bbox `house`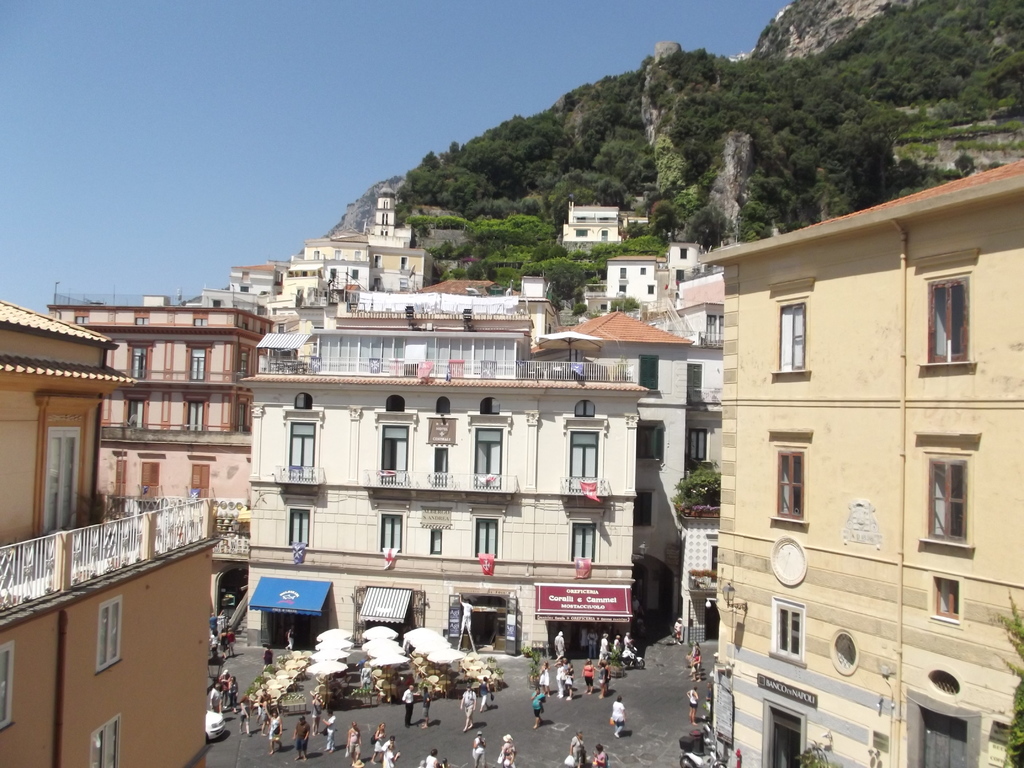
region(54, 300, 269, 549)
